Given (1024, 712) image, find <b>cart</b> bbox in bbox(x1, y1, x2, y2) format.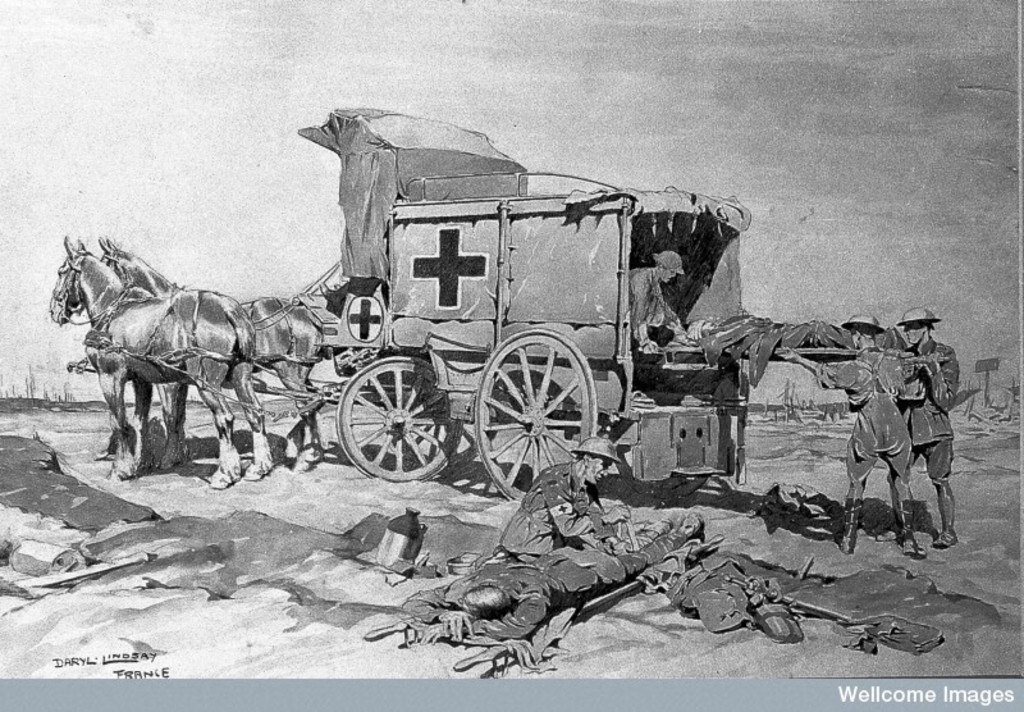
bbox(63, 108, 746, 505).
